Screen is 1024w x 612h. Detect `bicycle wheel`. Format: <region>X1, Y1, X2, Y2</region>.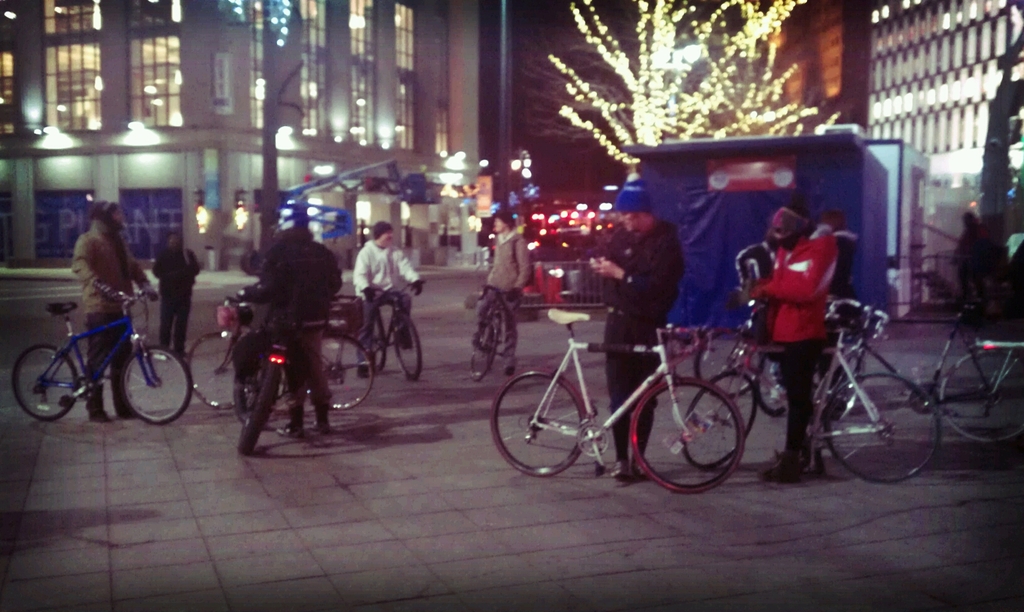
<region>680, 369, 758, 467</region>.
